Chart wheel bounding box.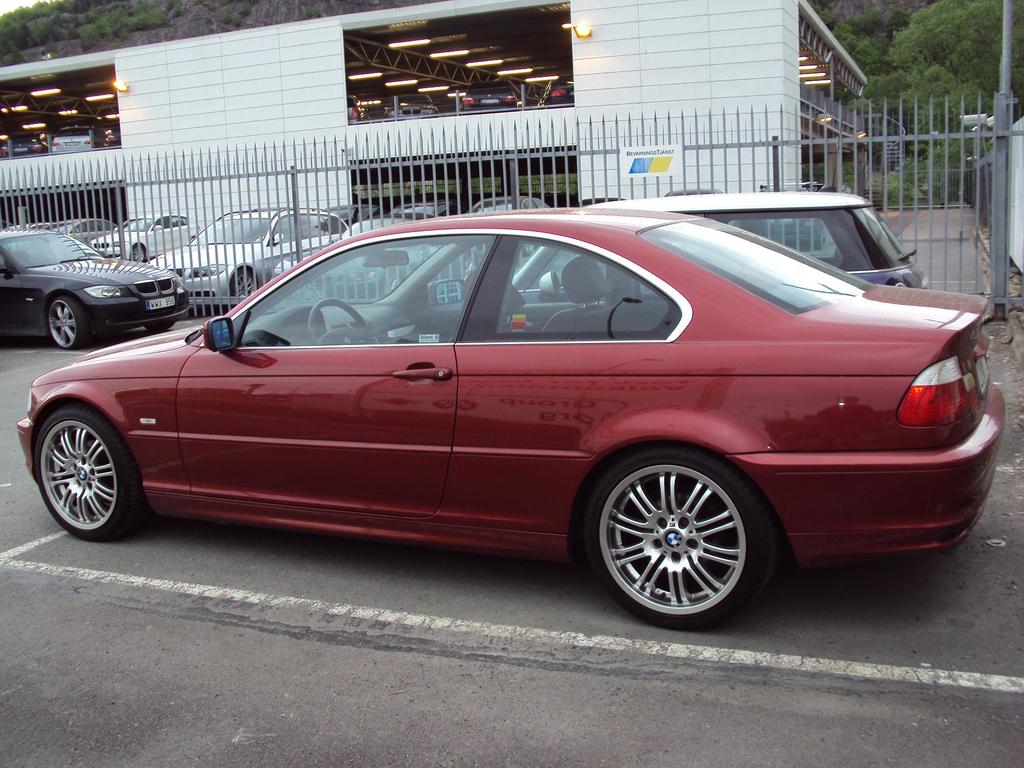
Charted: (left=132, top=244, right=146, bottom=264).
